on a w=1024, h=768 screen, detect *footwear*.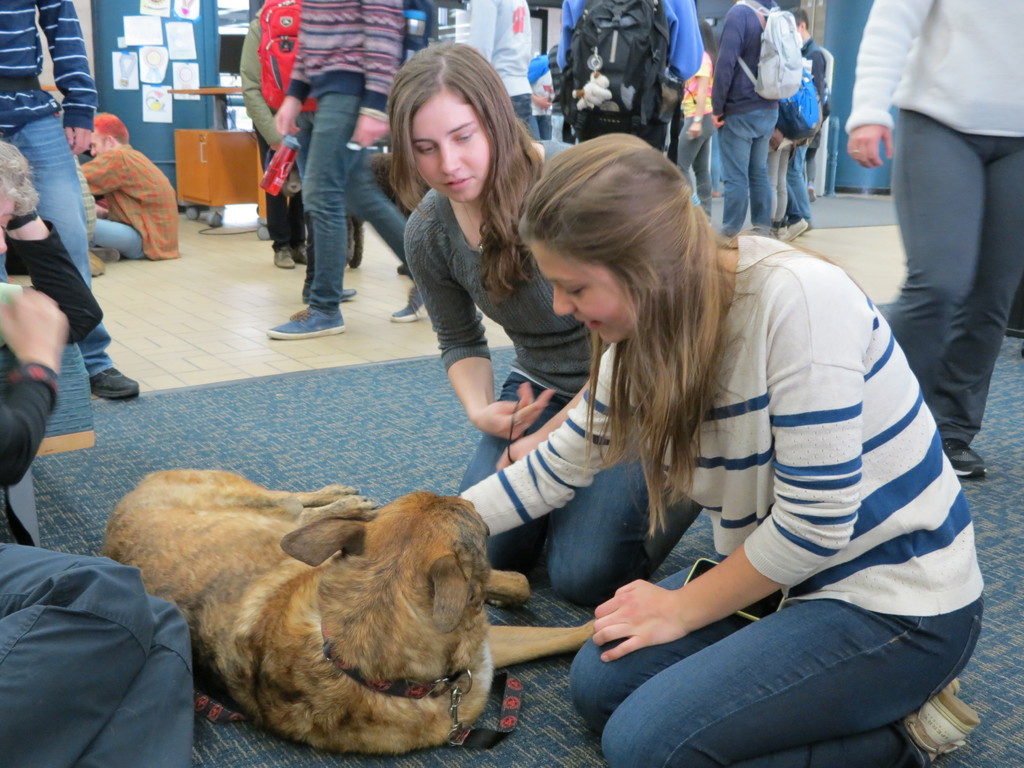
locate(274, 246, 294, 267).
